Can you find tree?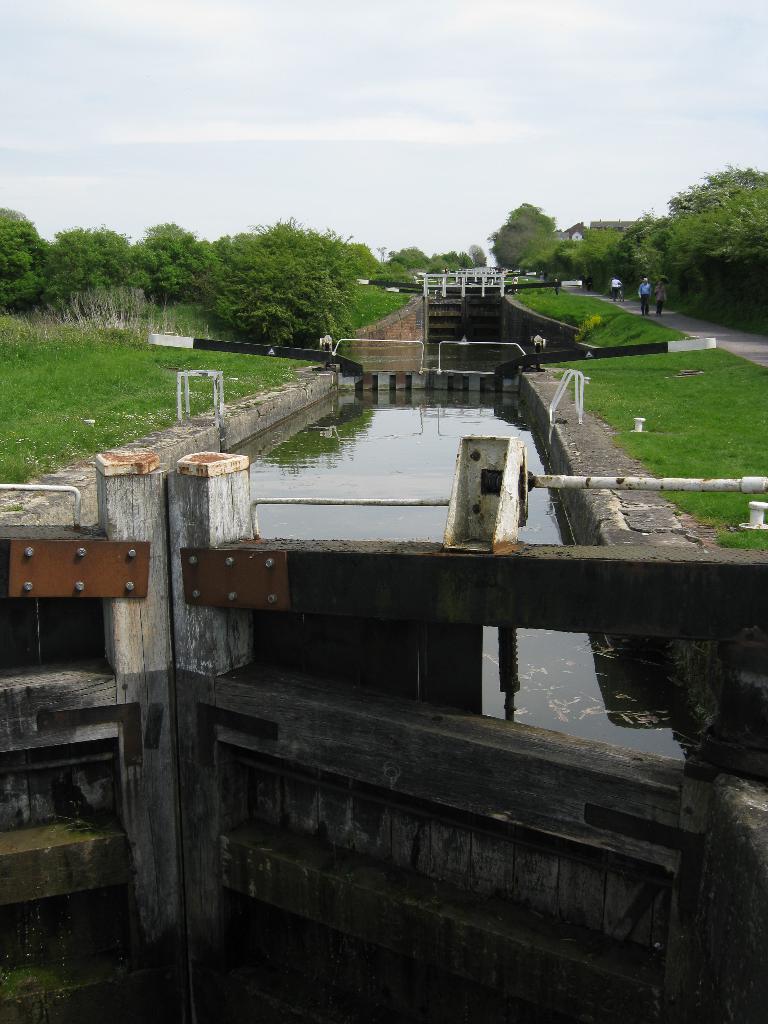
Yes, bounding box: box(0, 205, 55, 304).
